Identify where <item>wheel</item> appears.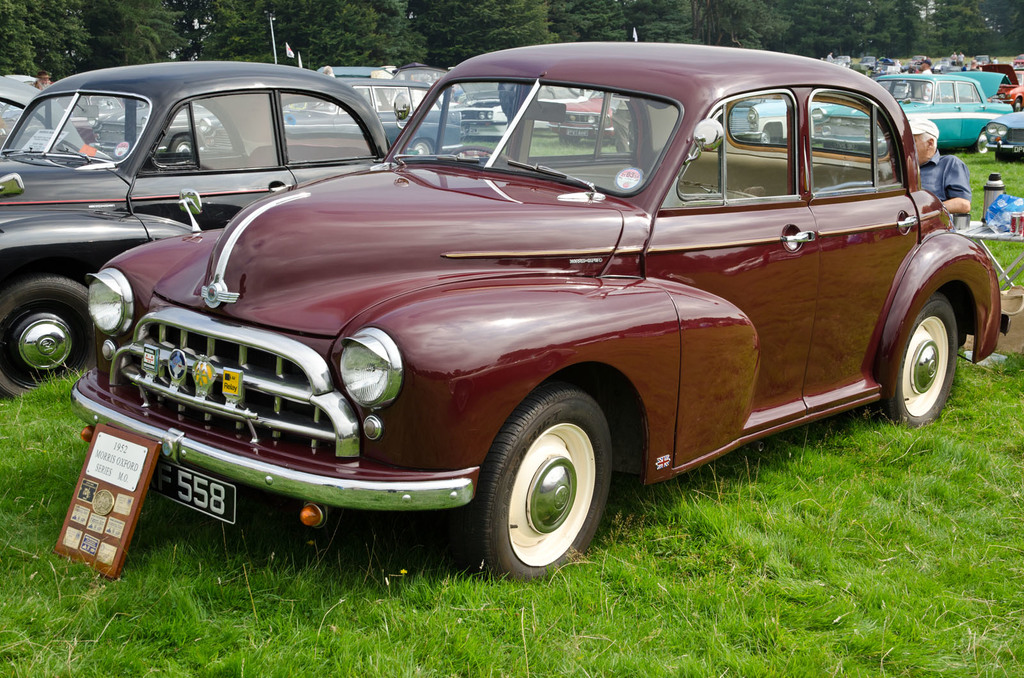
Appears at [453,145,511,166].
